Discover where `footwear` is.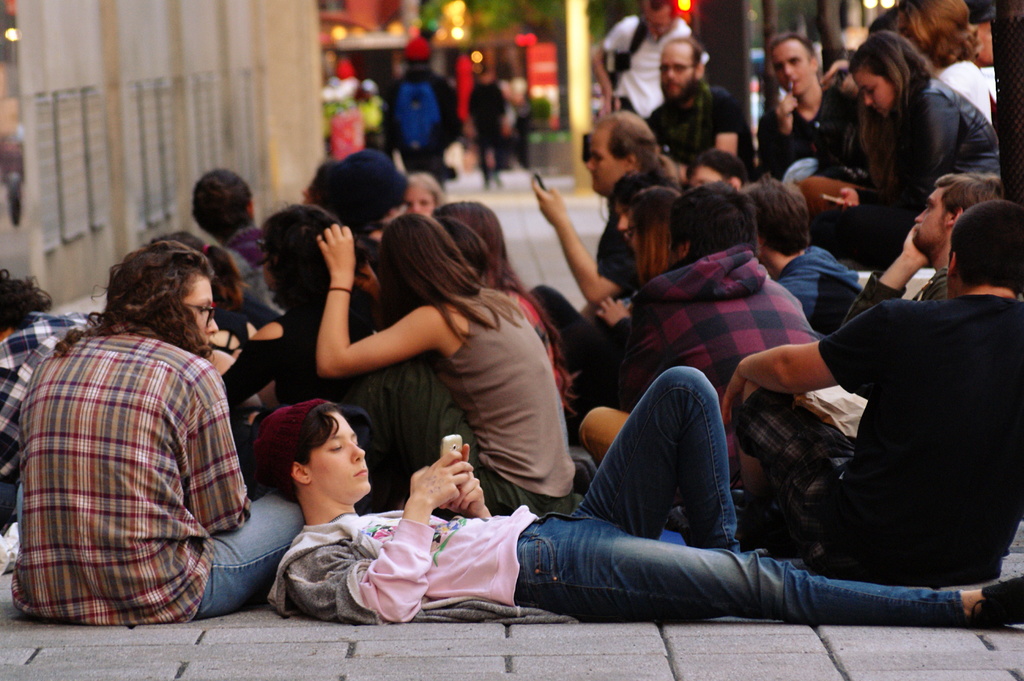
Discovered at (965, 573, 1023, 633).
